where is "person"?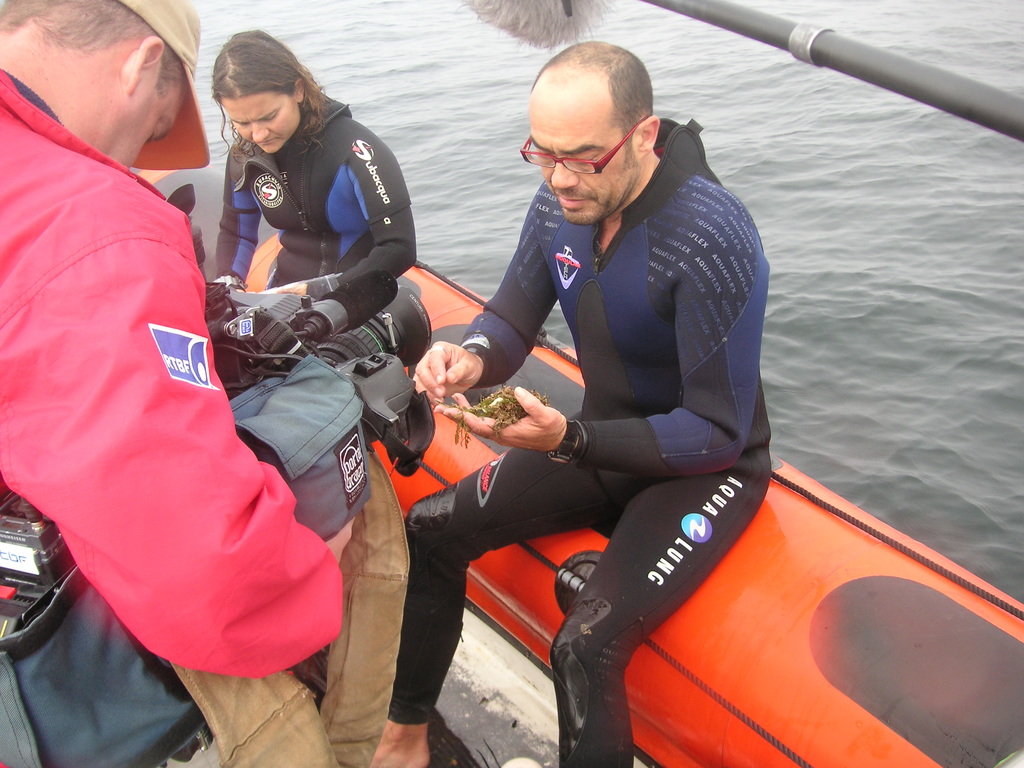
[x1=212, y1=29, x2=420, y2=303].
